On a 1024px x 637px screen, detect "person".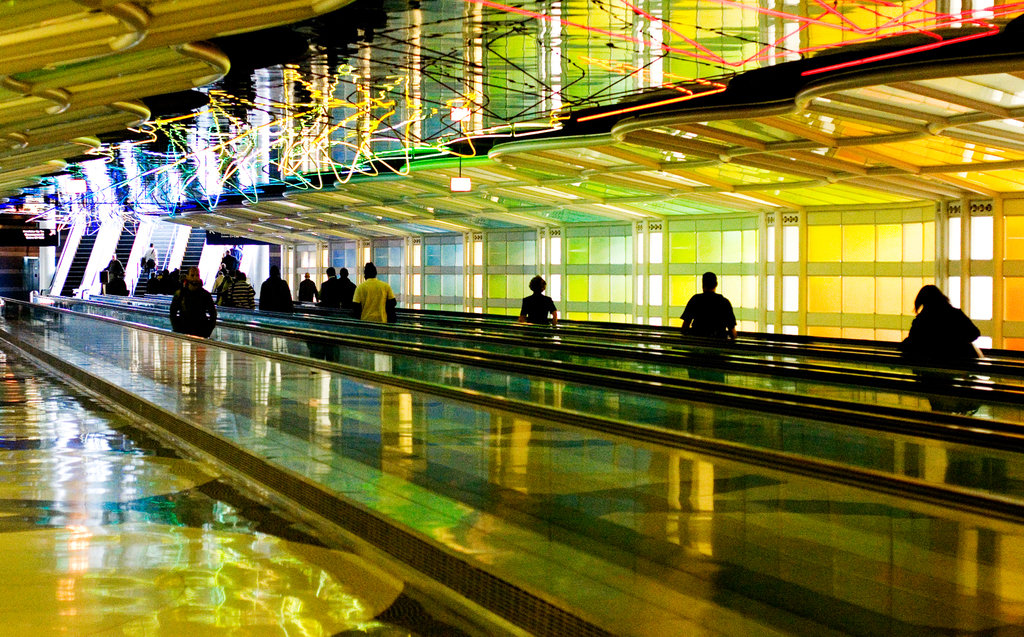
[319,266,348,310].
